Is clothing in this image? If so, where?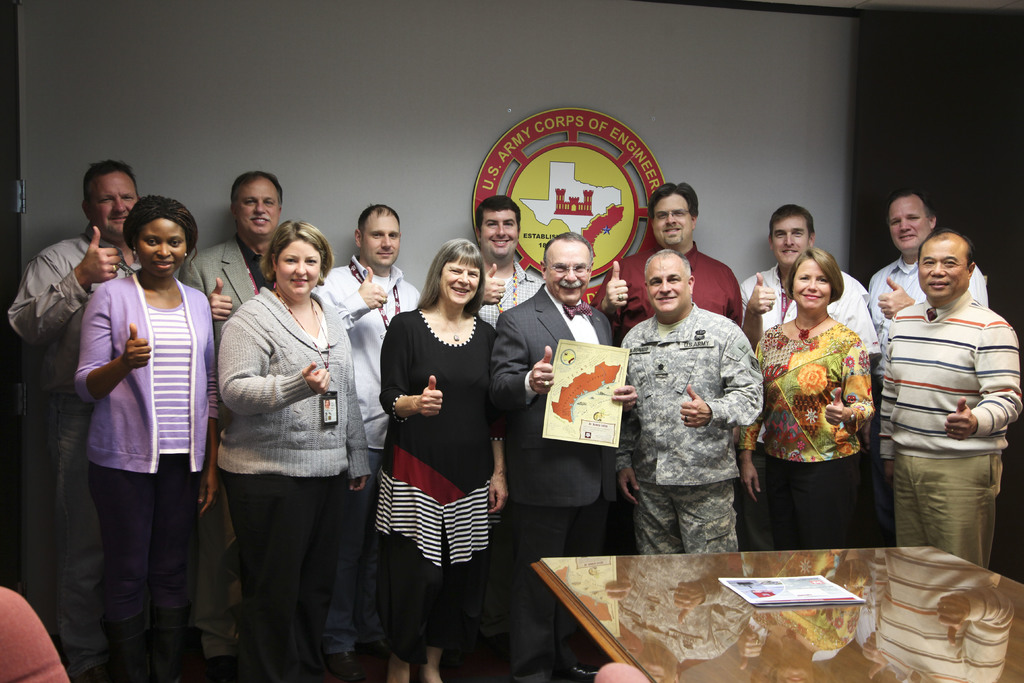
Yes, at <region>381, 349, 503, 682</region>.
